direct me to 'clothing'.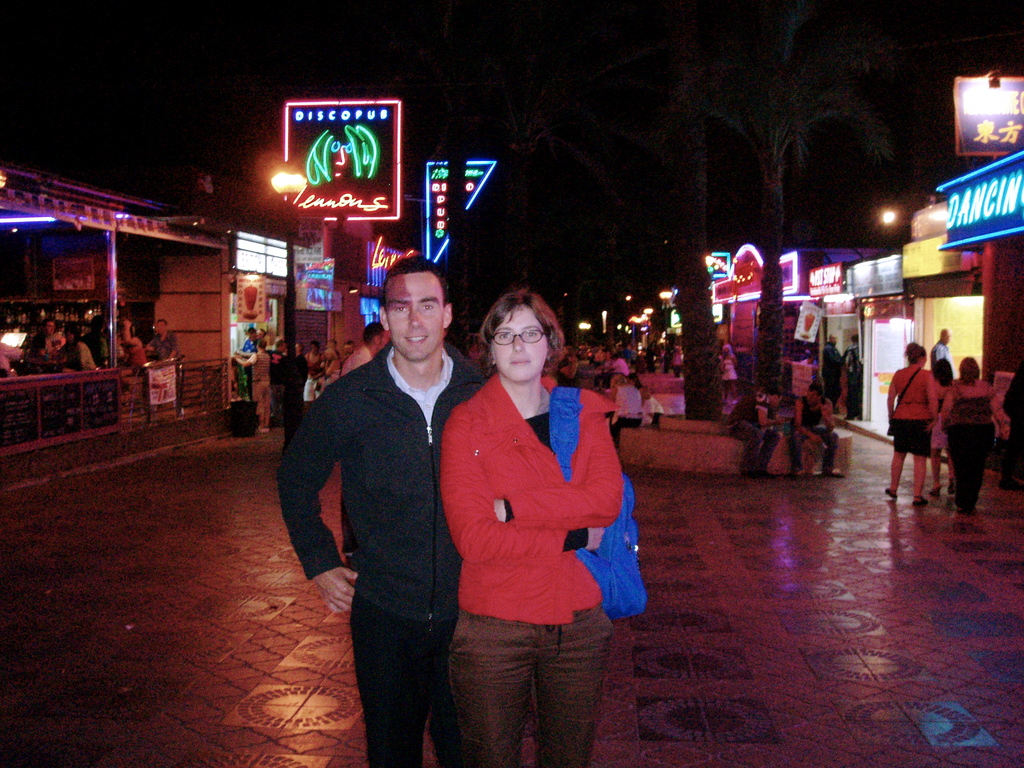
Direction: (579, 344, 604, 365).
